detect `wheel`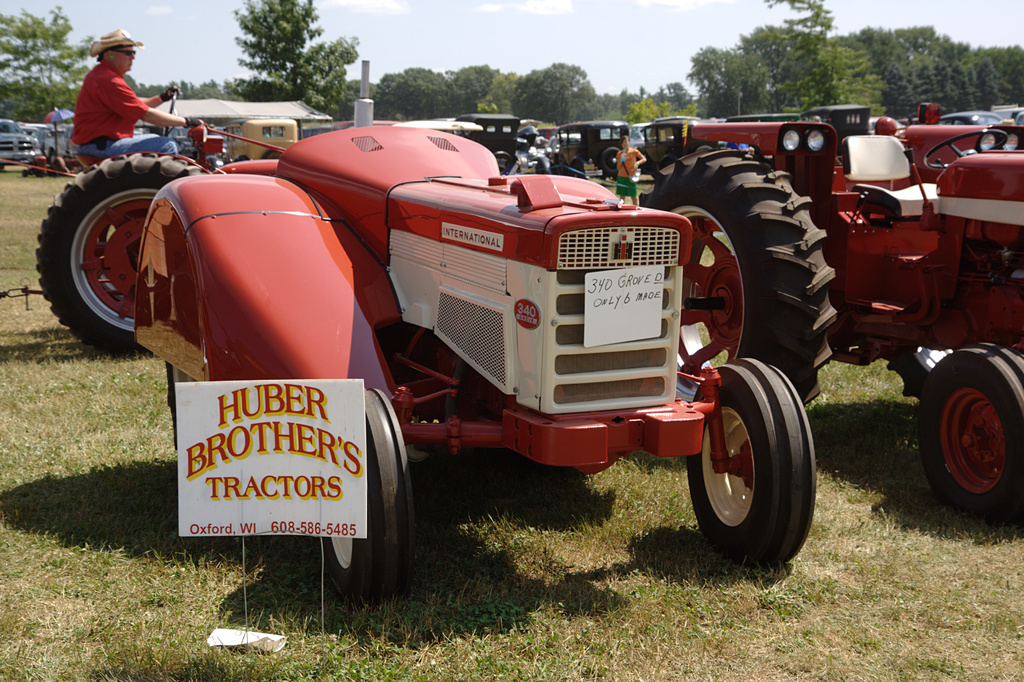
Rect(636, 138, 840, 405)
